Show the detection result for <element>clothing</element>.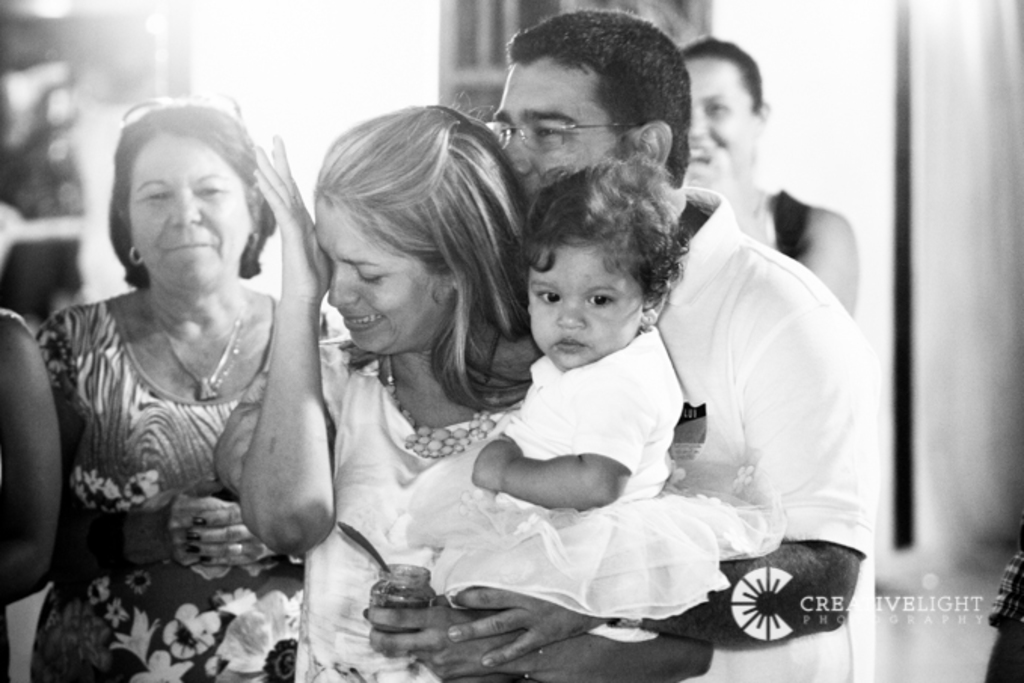
x1=659 y1=181 x2=882 y2=681.
